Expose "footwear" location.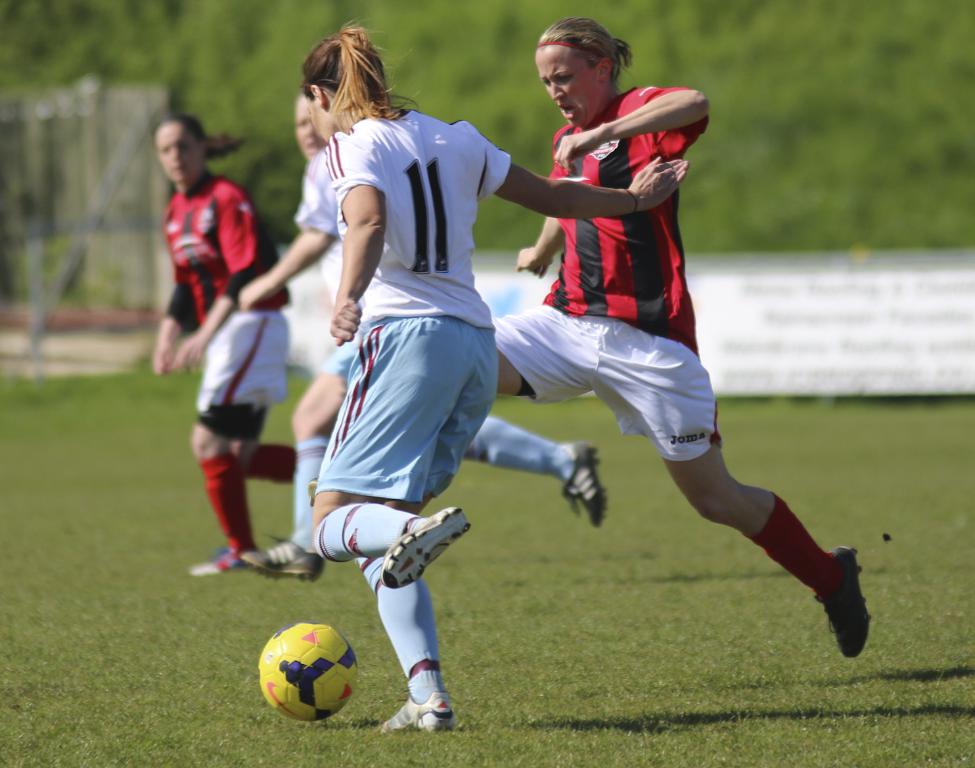
Exposed at bbox=[380, 508, 475, 592].
